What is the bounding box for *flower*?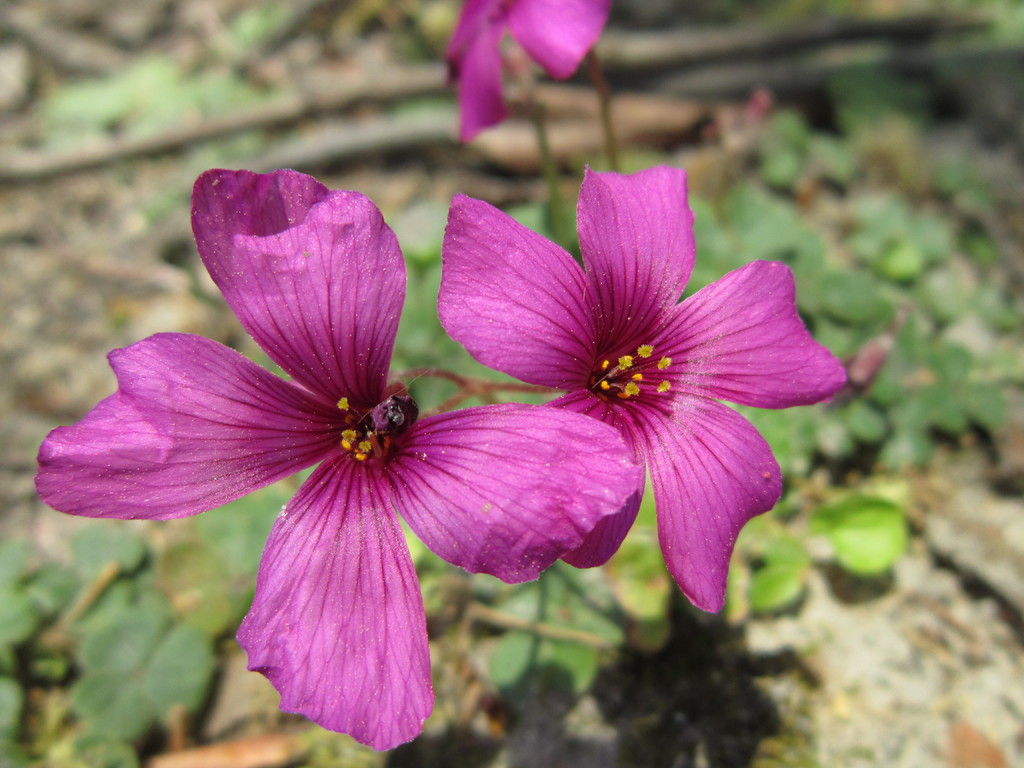
[439,160,849,615].
